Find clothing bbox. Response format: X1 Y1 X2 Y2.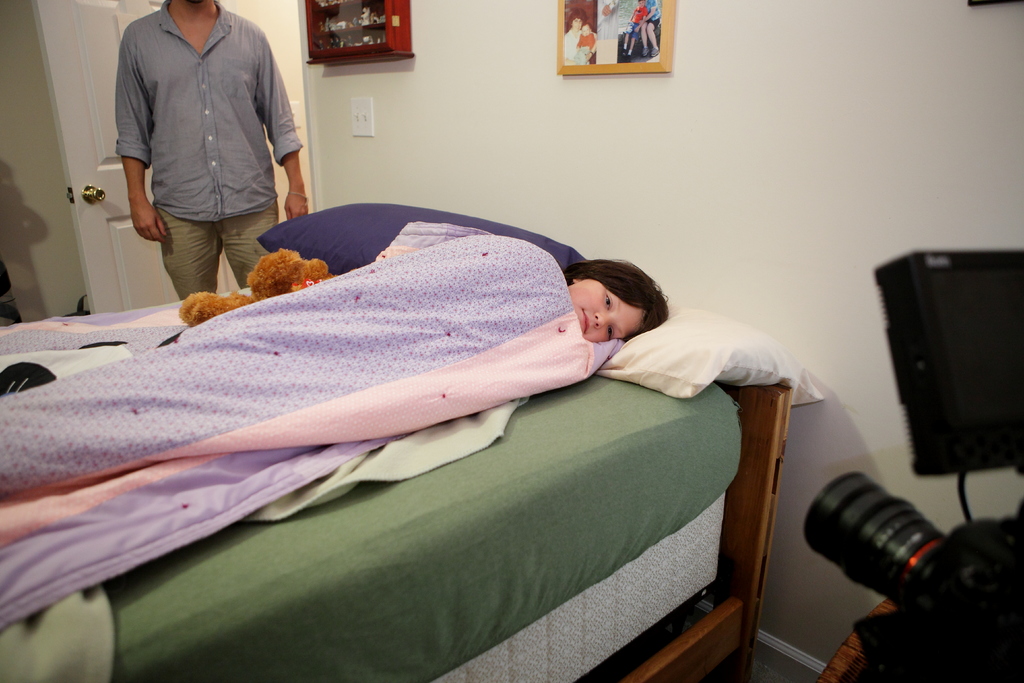
99 0 297 278.
